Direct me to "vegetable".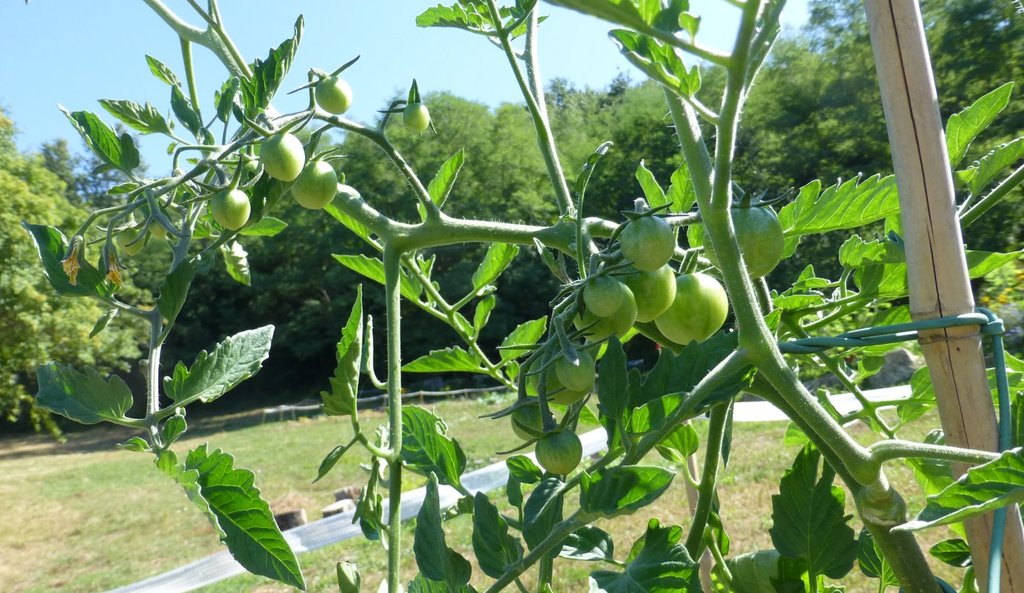
Direction: detection(315, 74, 351, 114).
